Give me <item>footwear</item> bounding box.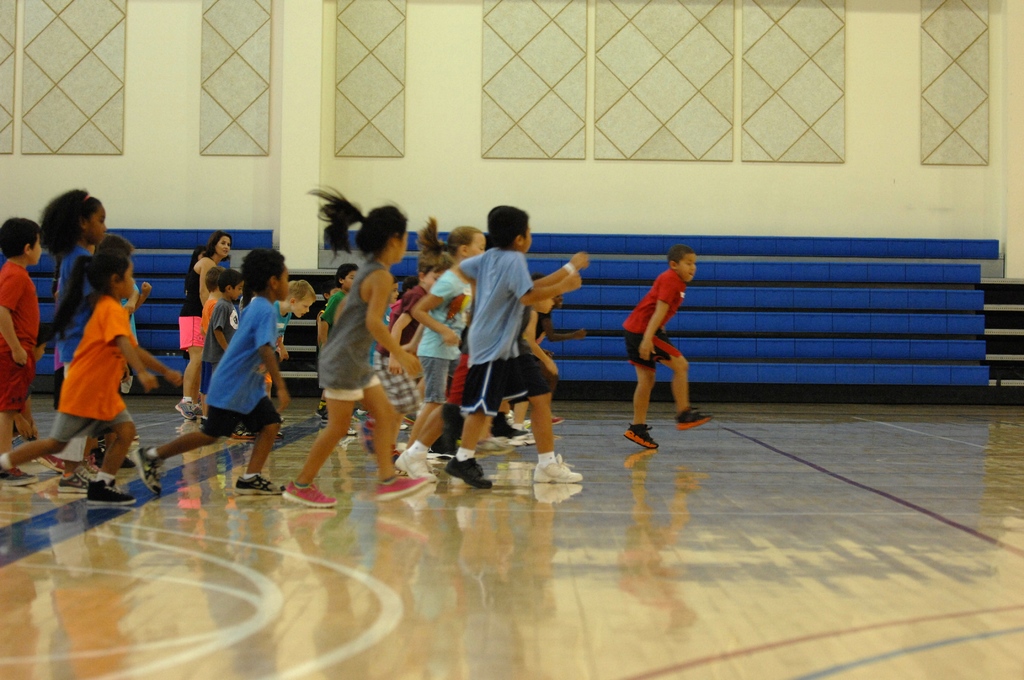
box=[89, 482, 141, 506].
